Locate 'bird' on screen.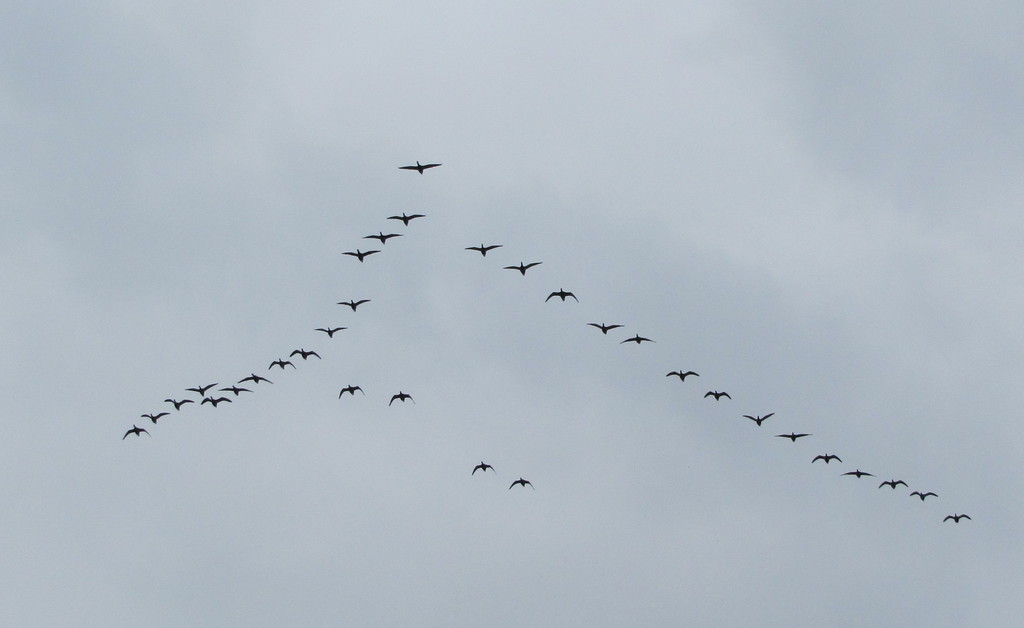
On screen at select_region(704, 389, 730, 401).
